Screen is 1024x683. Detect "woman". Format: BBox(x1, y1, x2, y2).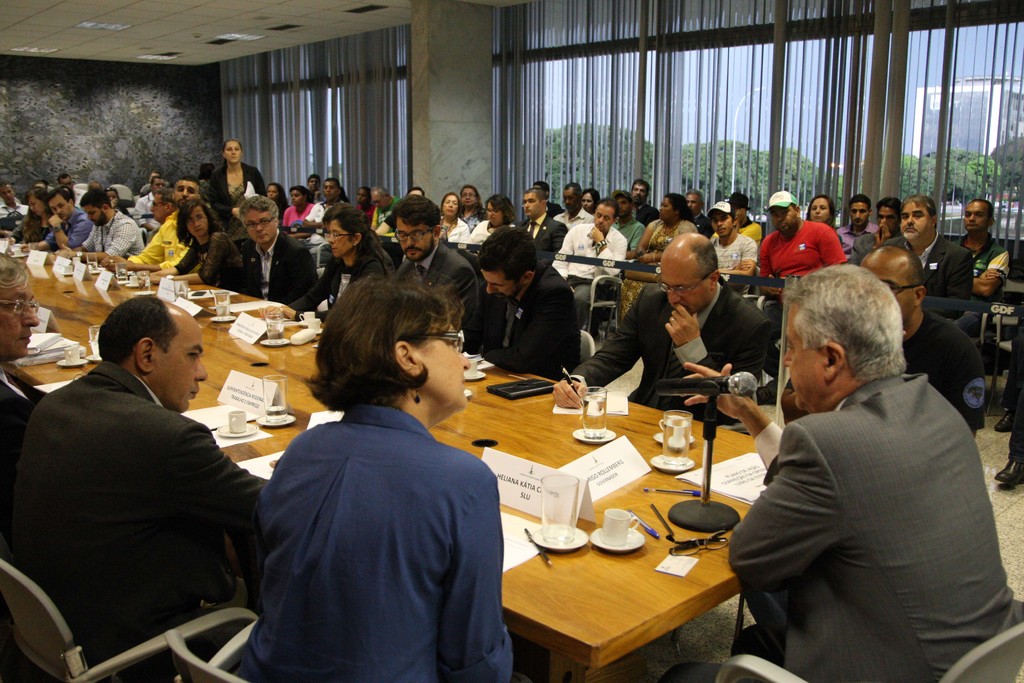
BBox(266, 183, 291, 211).
